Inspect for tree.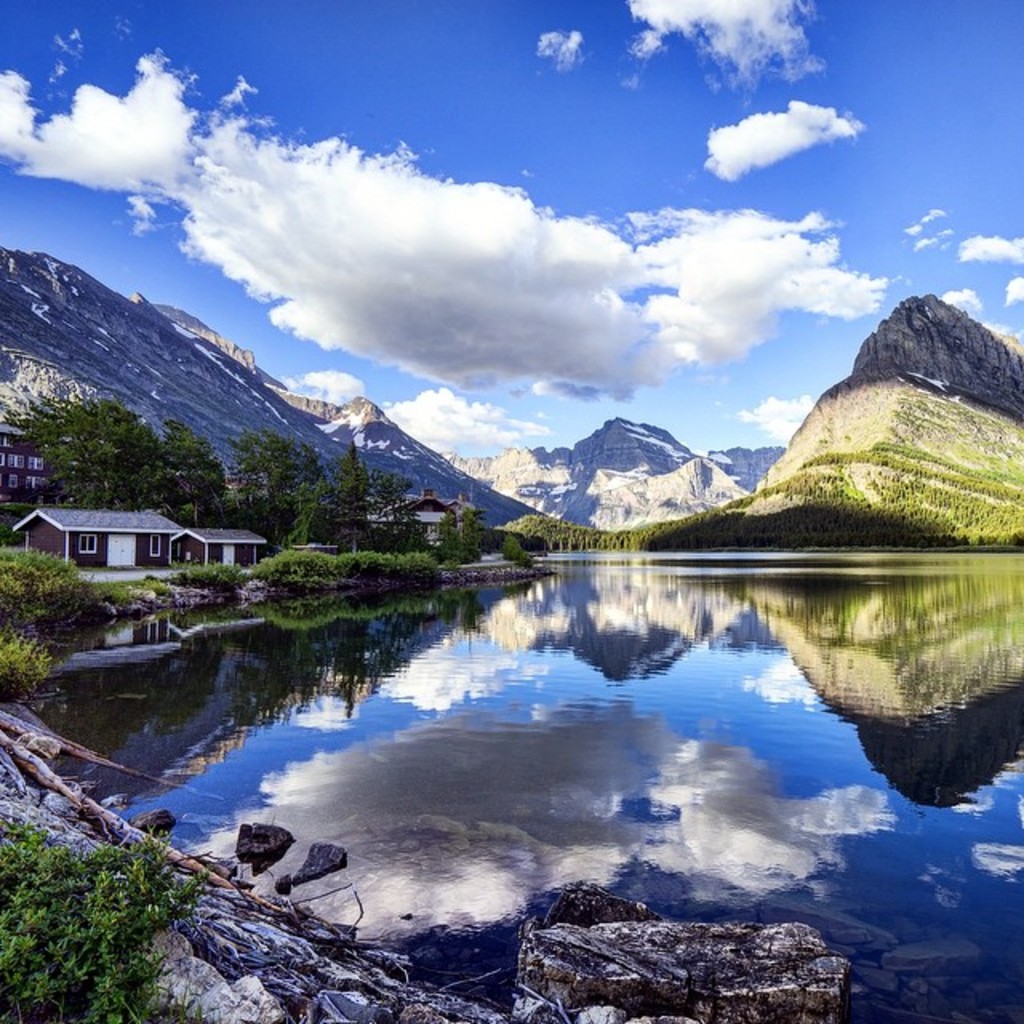
Inspection: (x1=304, y1=438, x2=326, y2=494).
